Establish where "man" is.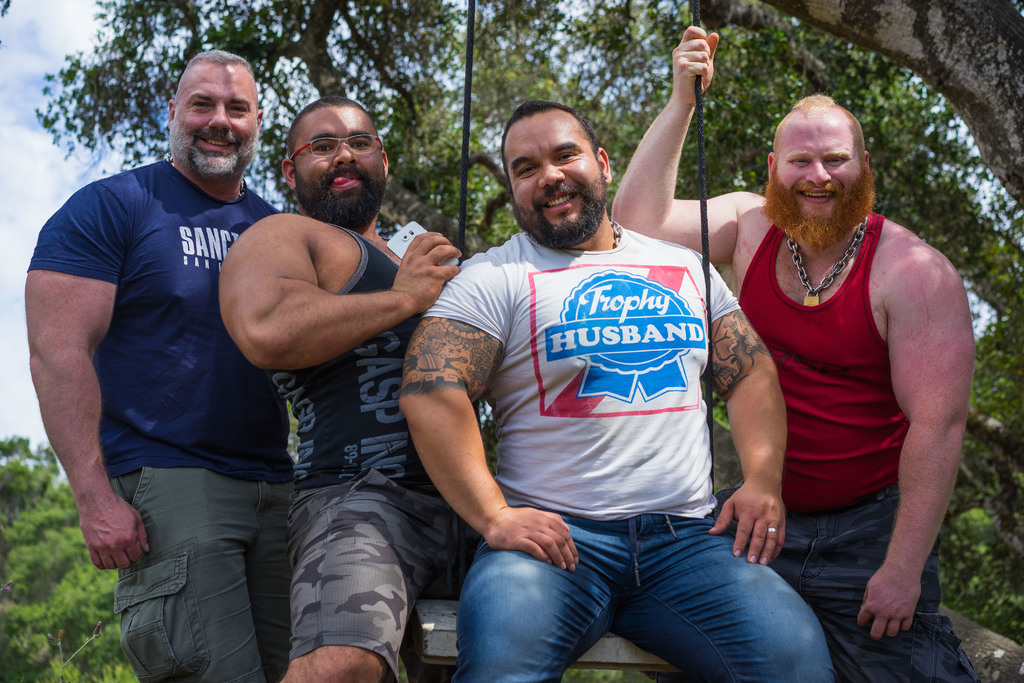
Established at [609,24,989,682].
